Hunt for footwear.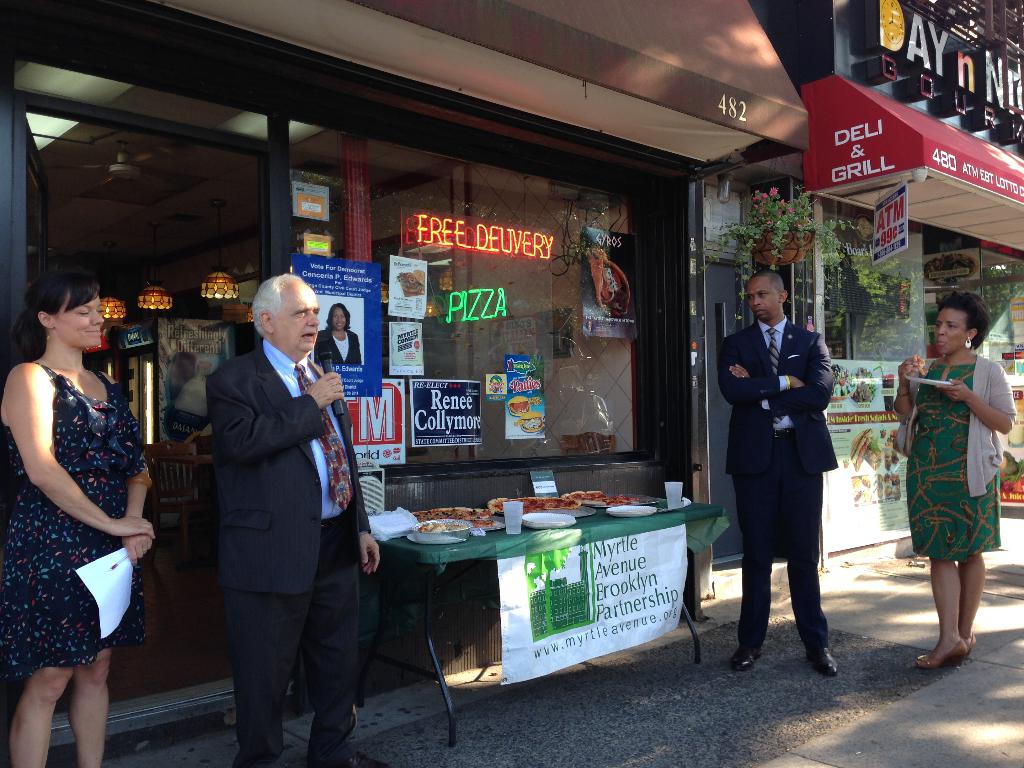
Hunted down at {"x1": 325, "y1": 749, "x2": 390, "y2": 767}.
